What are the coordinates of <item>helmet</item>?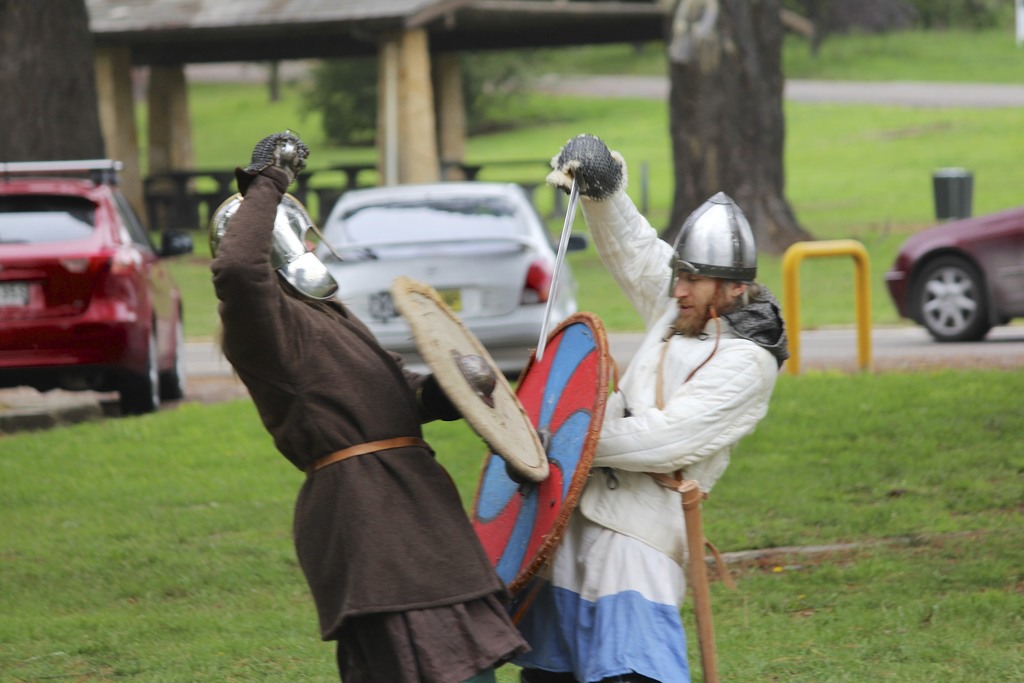
l=681, t=207, r=763, b=301.
